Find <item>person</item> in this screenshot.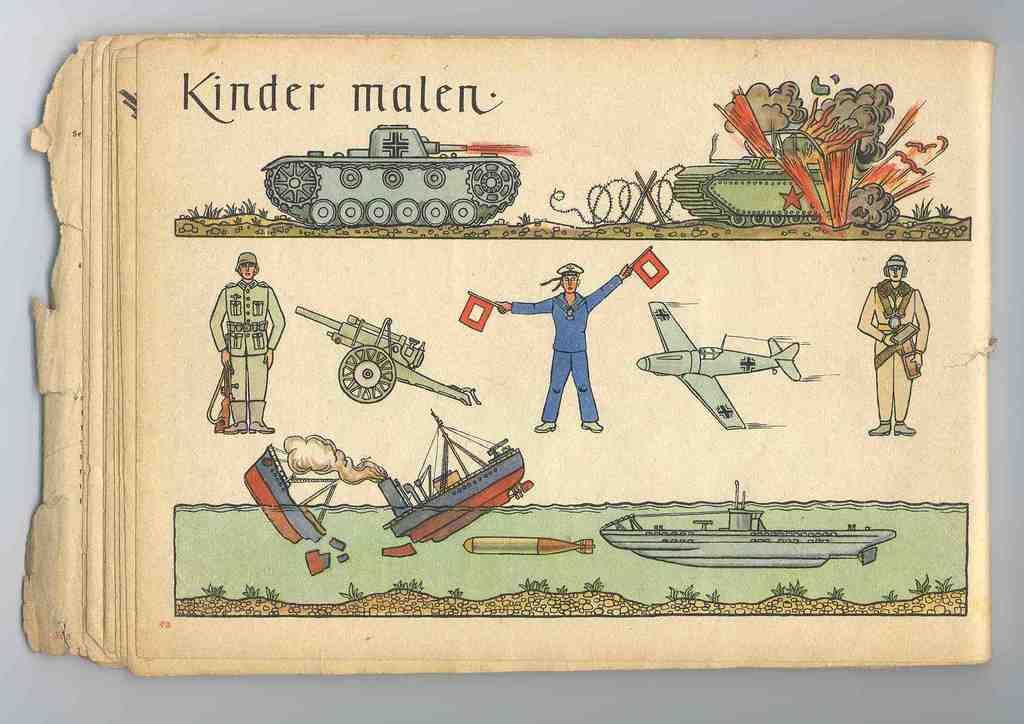
The bounding box for <item>person</item> is select_region(856, 254, 929, 437).
